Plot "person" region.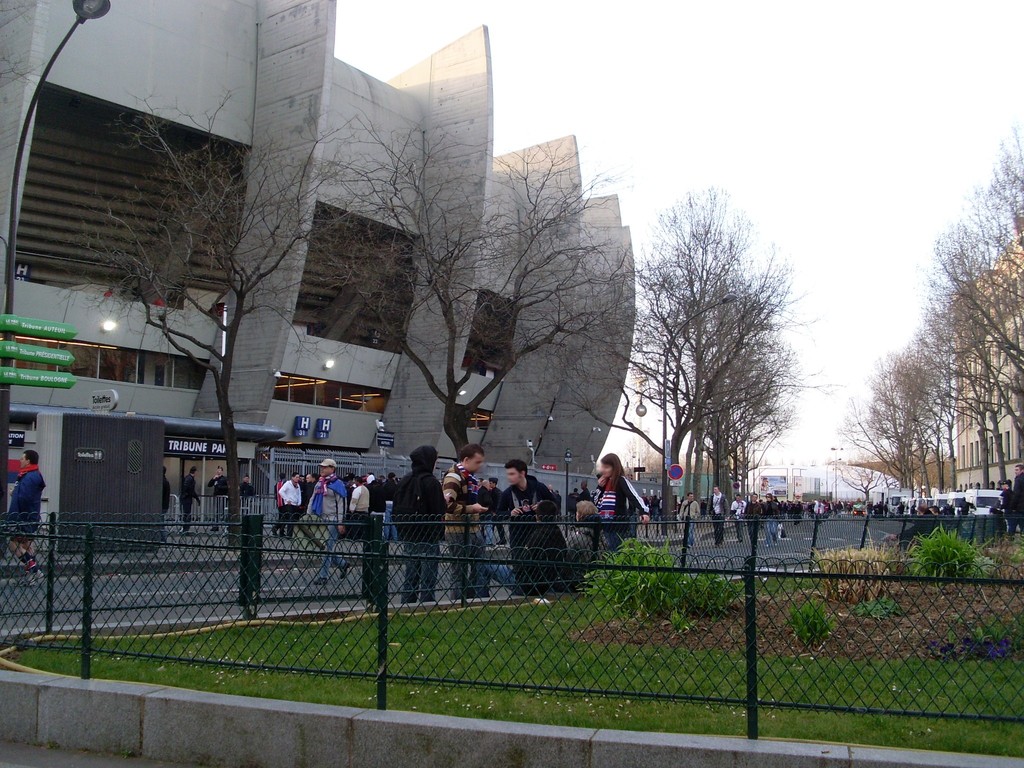
Plotted at l=7, t=447, r=45, b=588.
